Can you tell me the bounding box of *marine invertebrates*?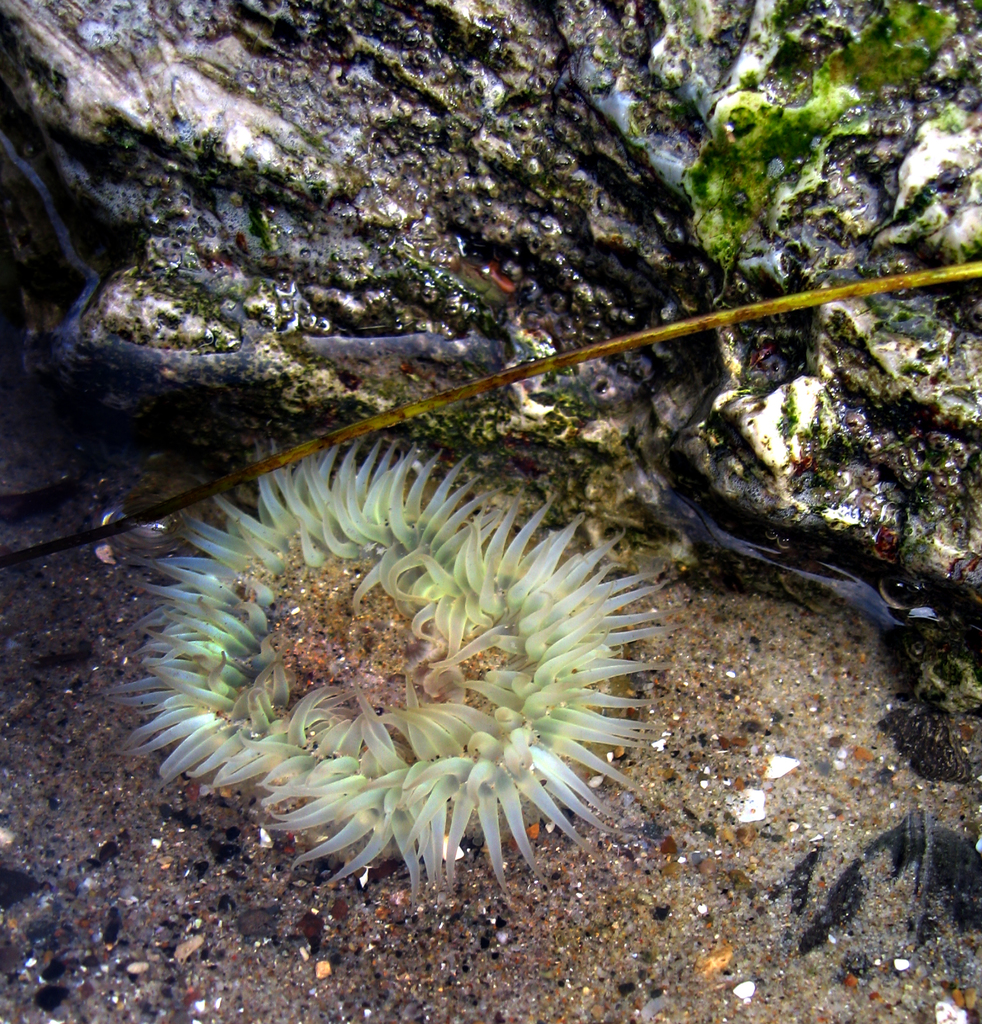
{"x1": 209, "y1": 429, "x2": 667, "y2": 896}.
